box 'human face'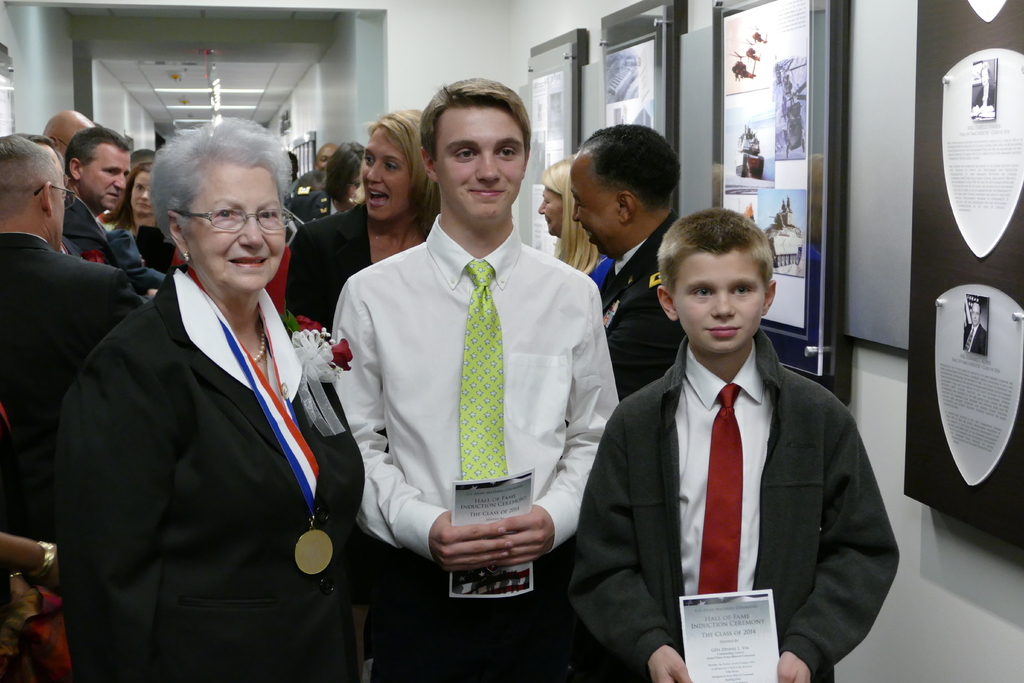
(186,161,286,288)
